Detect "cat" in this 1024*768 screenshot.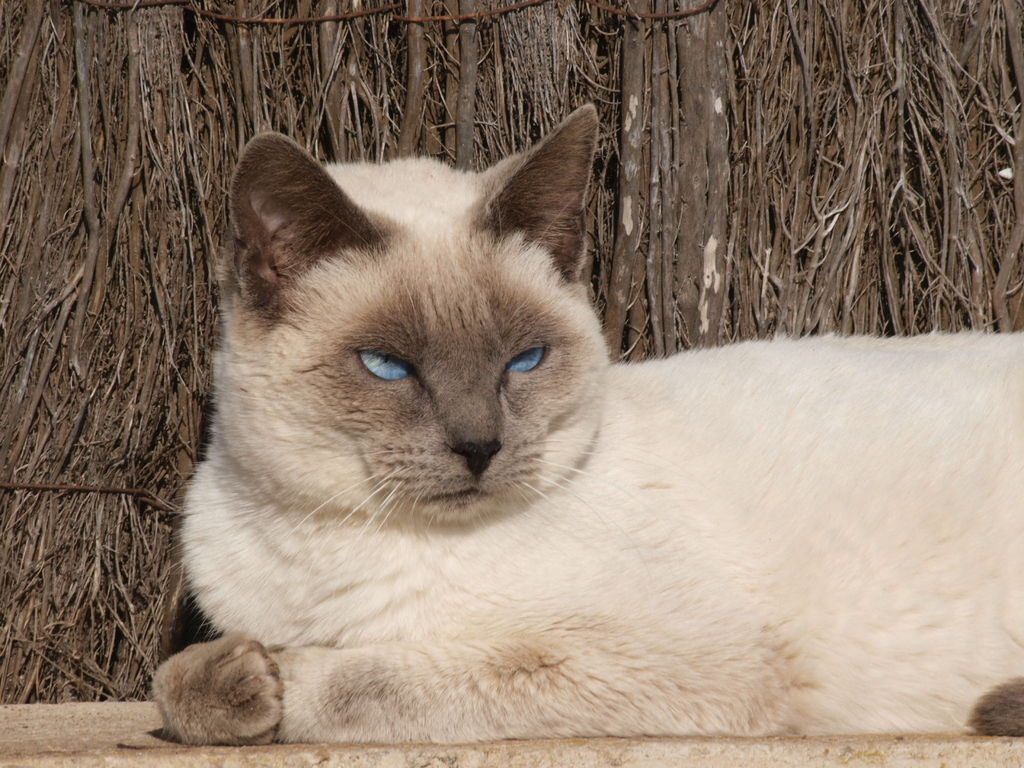
Detection: 149/100/1022/748.
